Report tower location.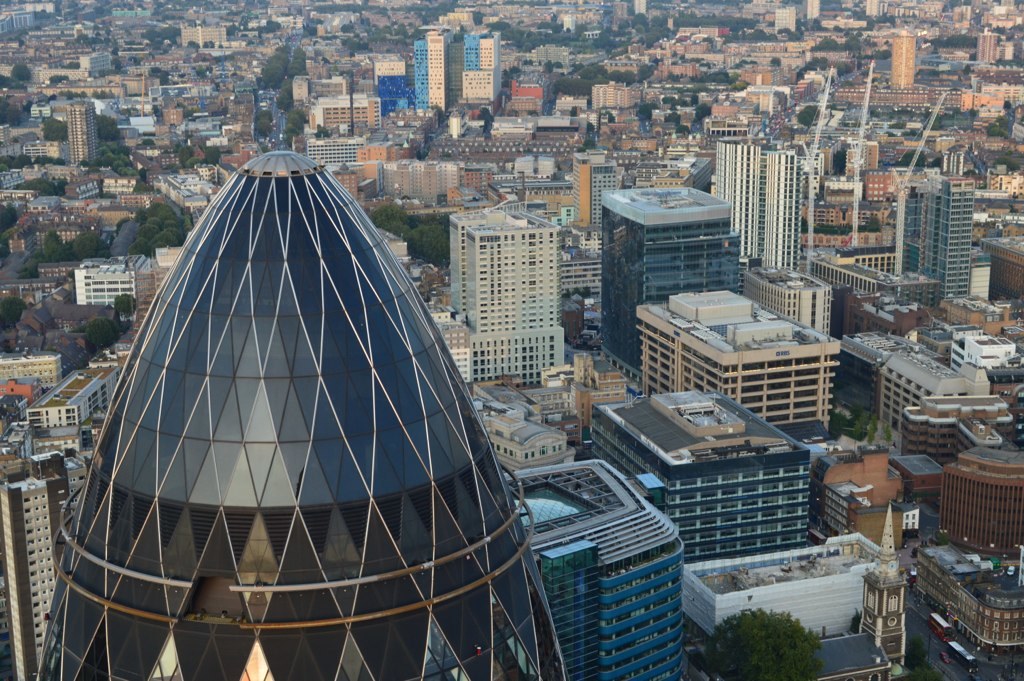
Report: (711,122,798,269).
